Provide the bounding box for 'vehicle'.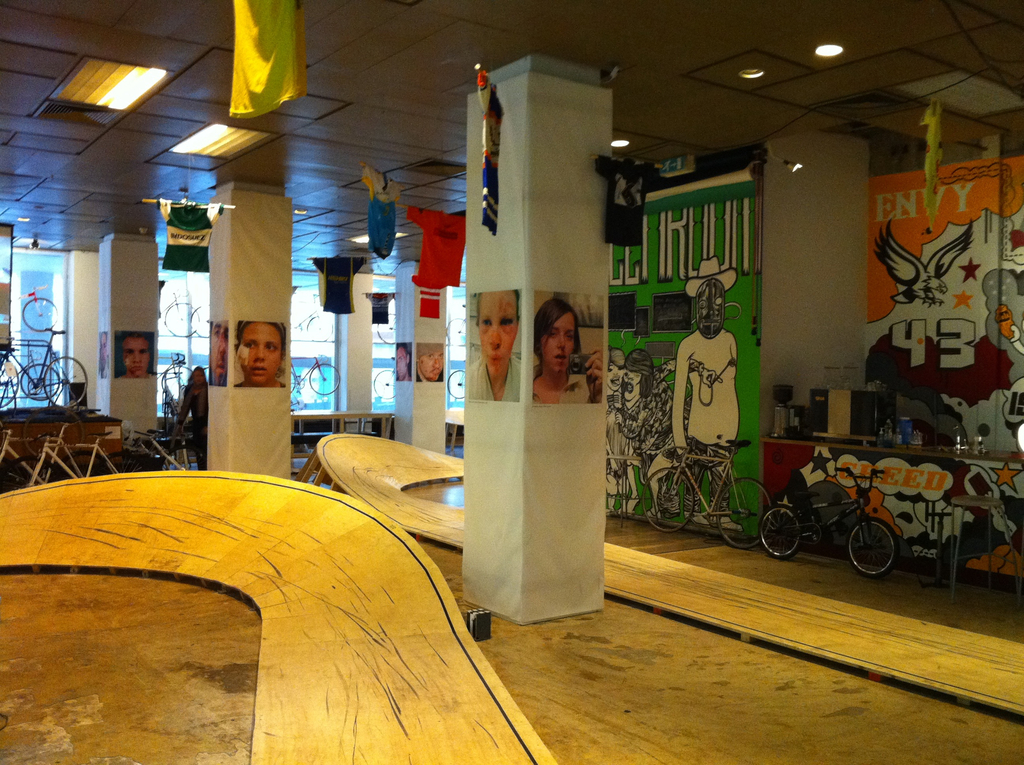
(285,290,339,341).
